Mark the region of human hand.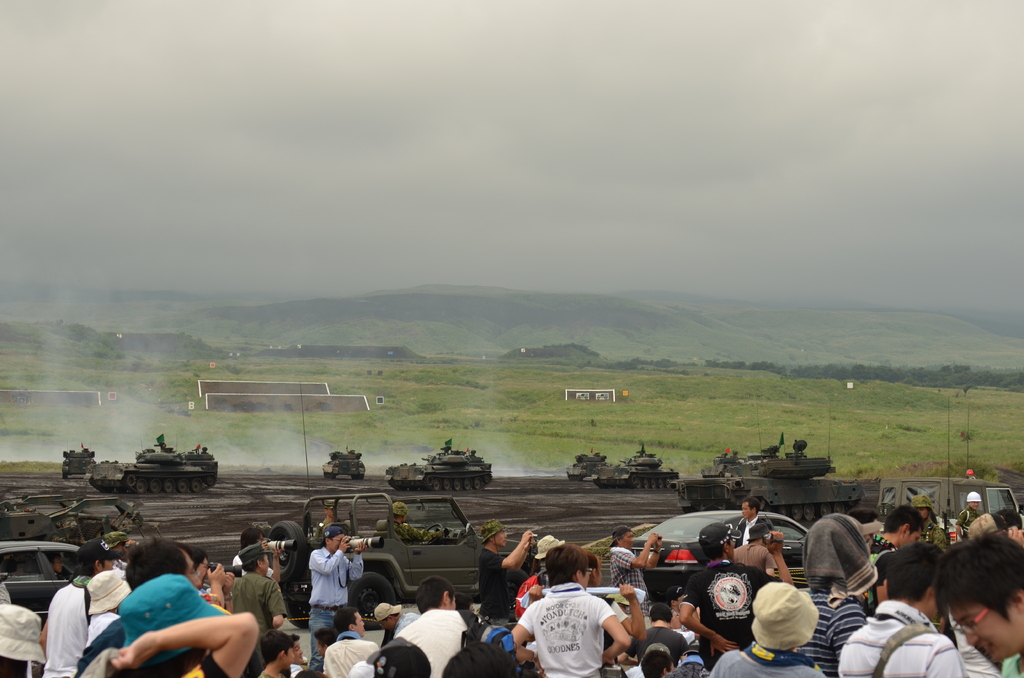
Region: rect(260, 538, 273, 553).
